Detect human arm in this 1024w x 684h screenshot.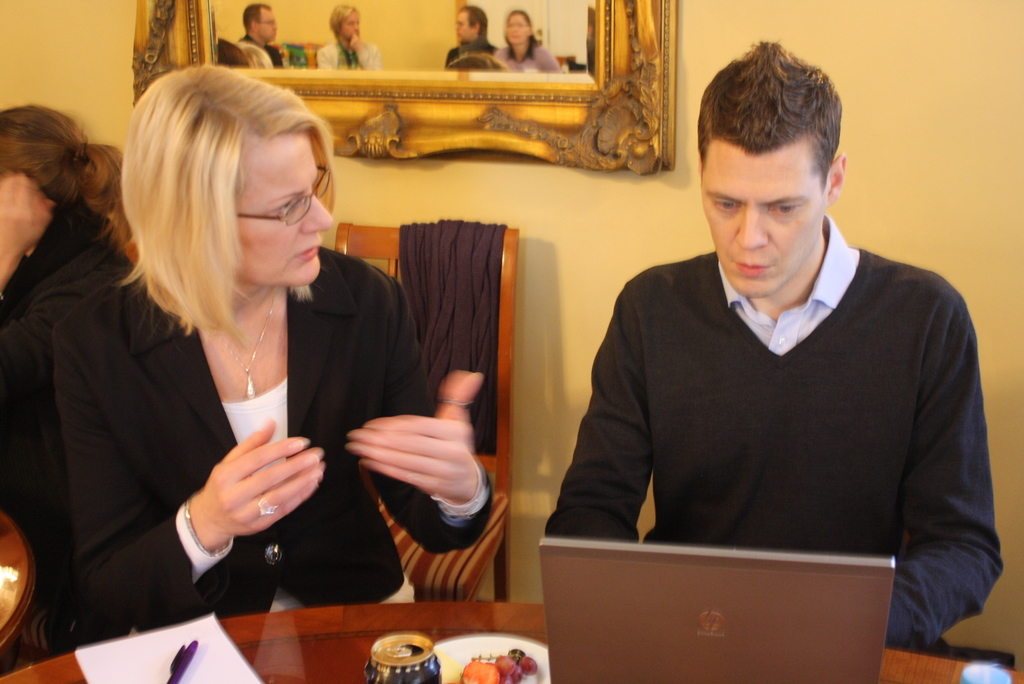
Detection: rect(541, 280, 643, 541).
